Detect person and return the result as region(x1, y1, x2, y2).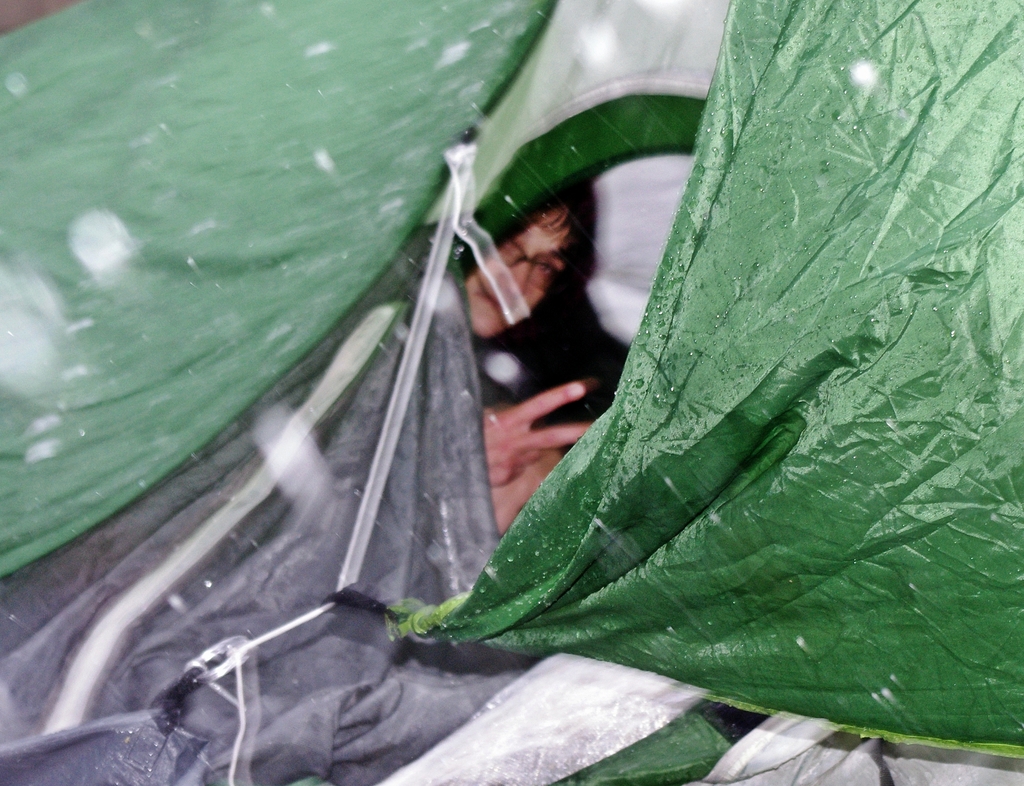
region(461, 188, 591, 534).
